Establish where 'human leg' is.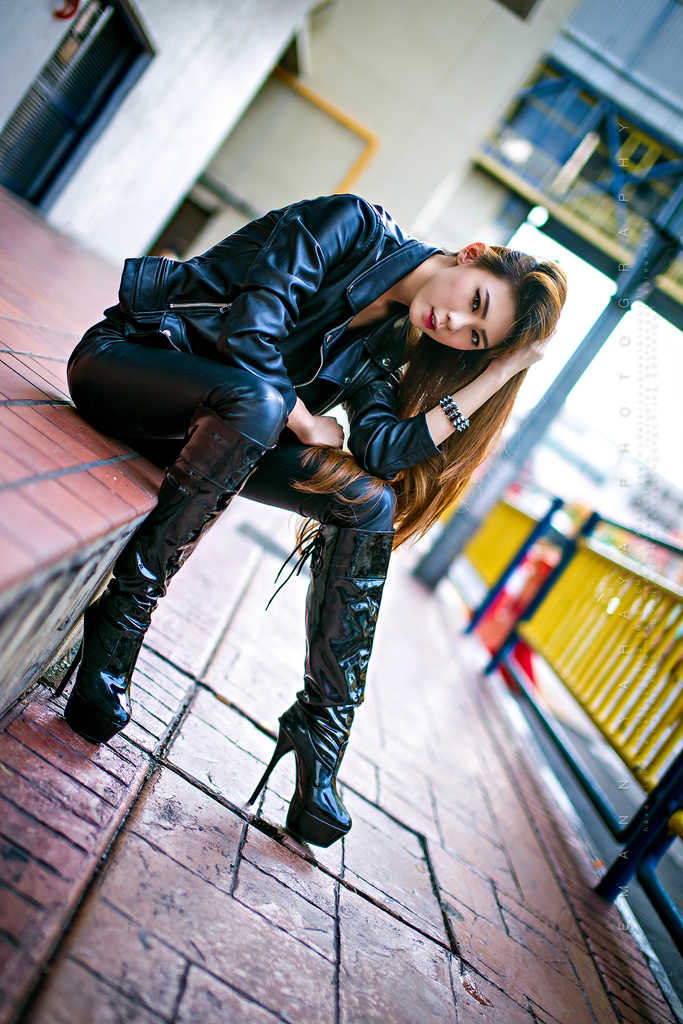
Established at pyautogui.locateOnScreen(57, 303, 284, 749).
